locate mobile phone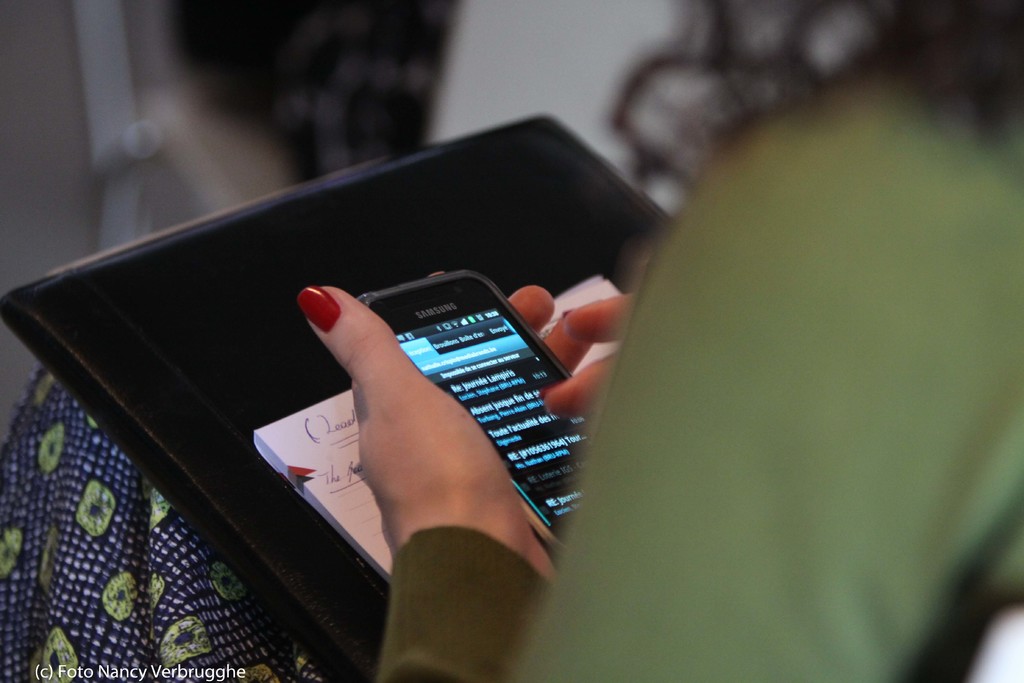
rect(358, 269, 602, 561)
